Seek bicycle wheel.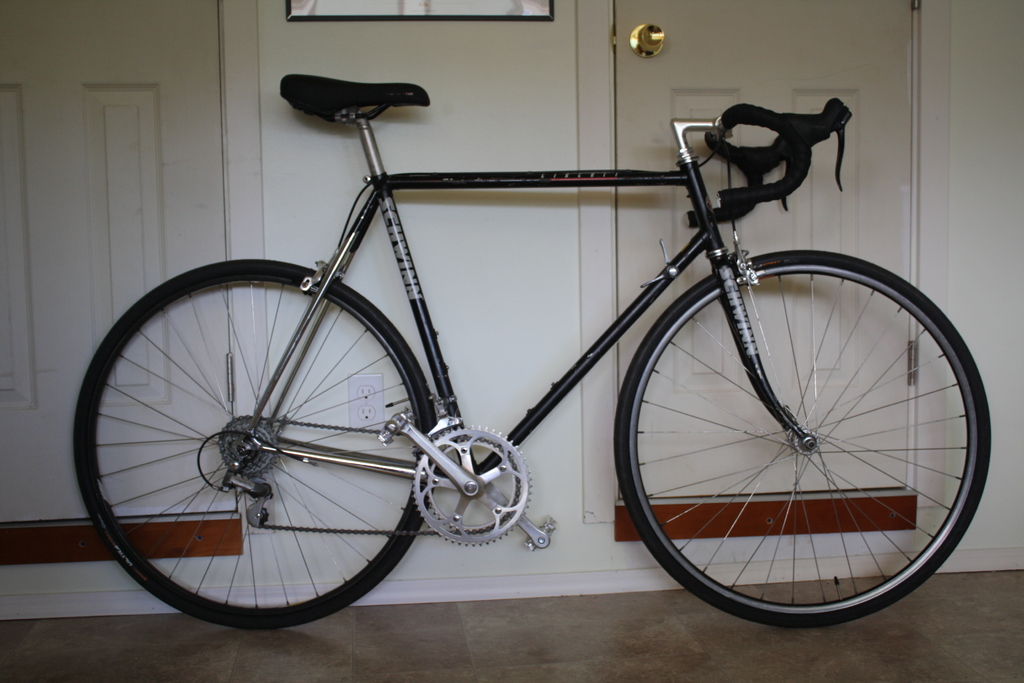
bbox=[72, 255, 444, 630].
